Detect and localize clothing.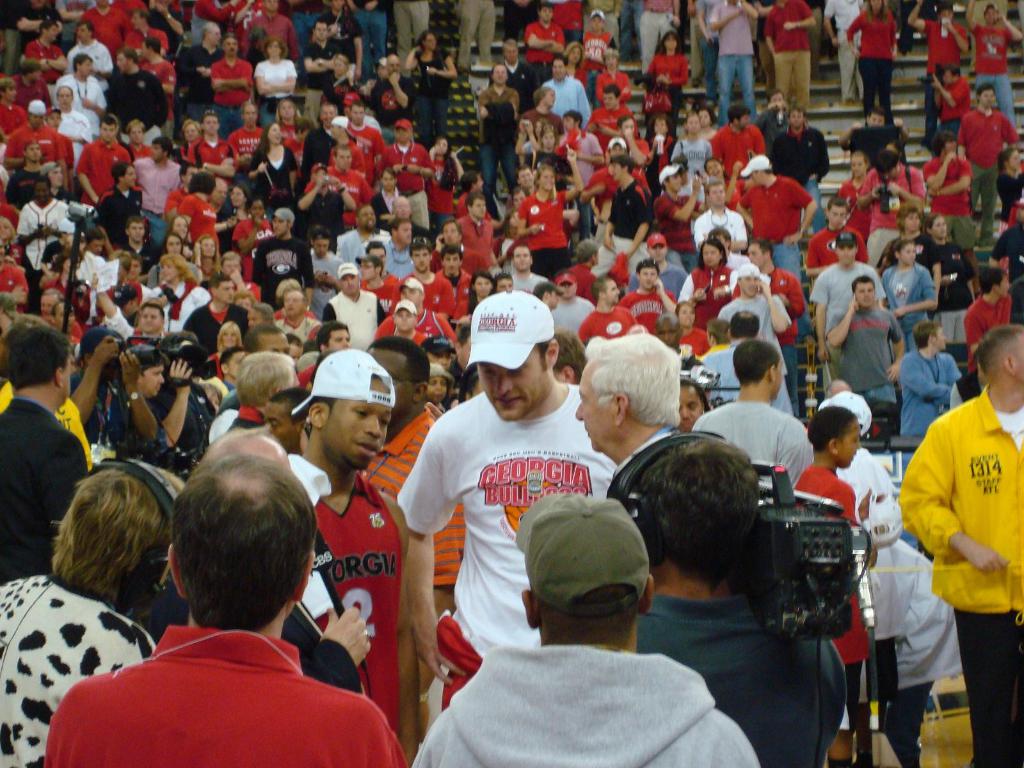
Localized at x1=918, y1=246, x2=973, y2=338.
